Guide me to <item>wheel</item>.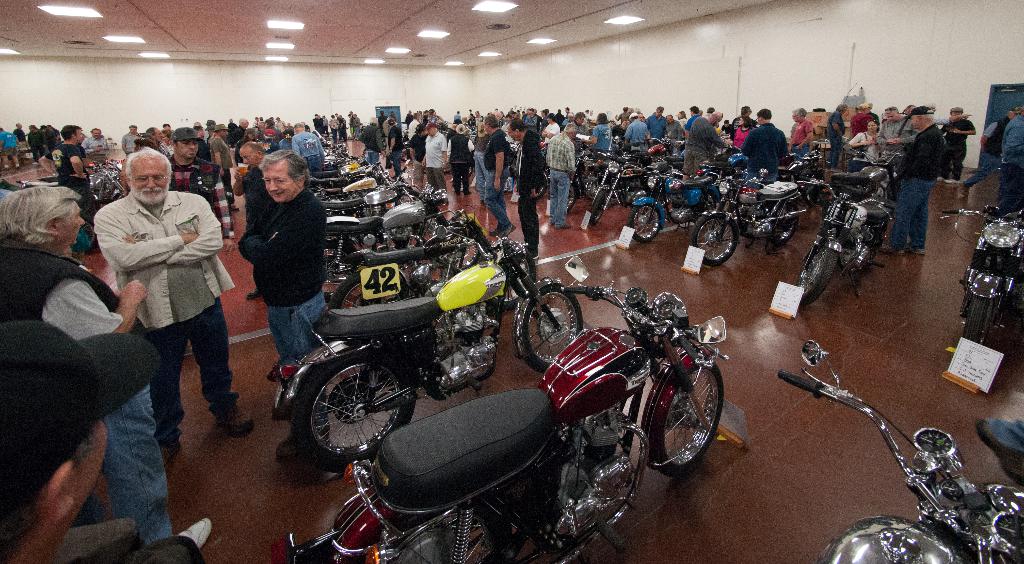
Guidance: [x1=287, y1=357, x2=410, y2=461].
